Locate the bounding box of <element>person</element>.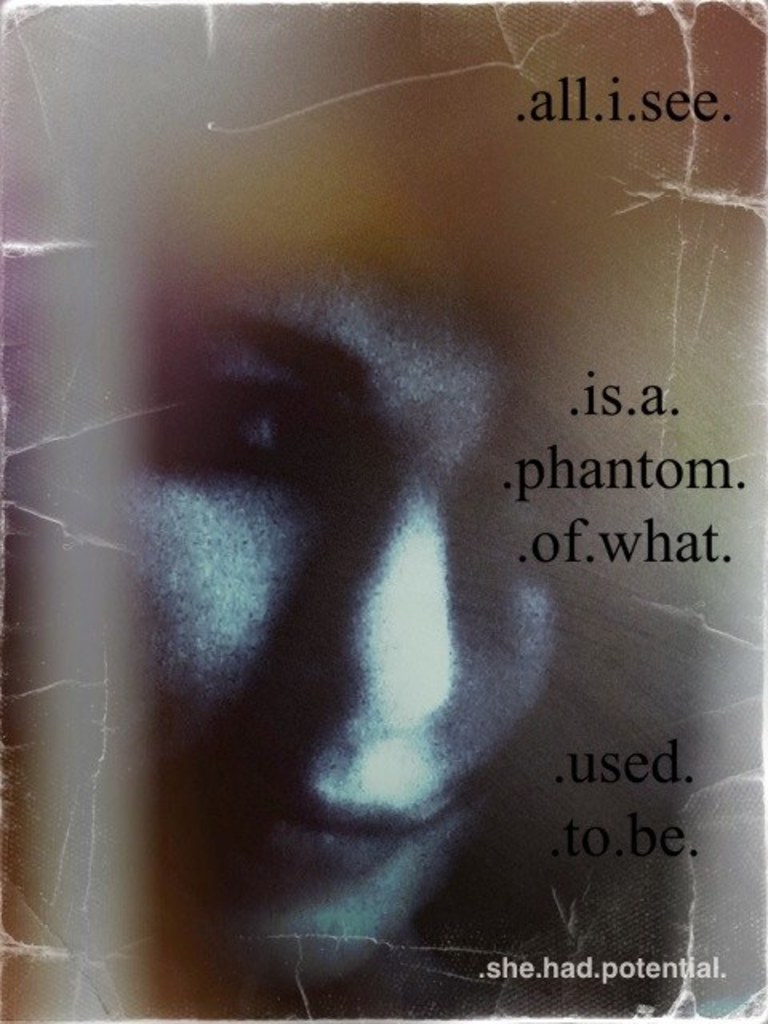
Bounding box: {"left": 114, "top": 51, "right": 701, "bottom": 1022}.
